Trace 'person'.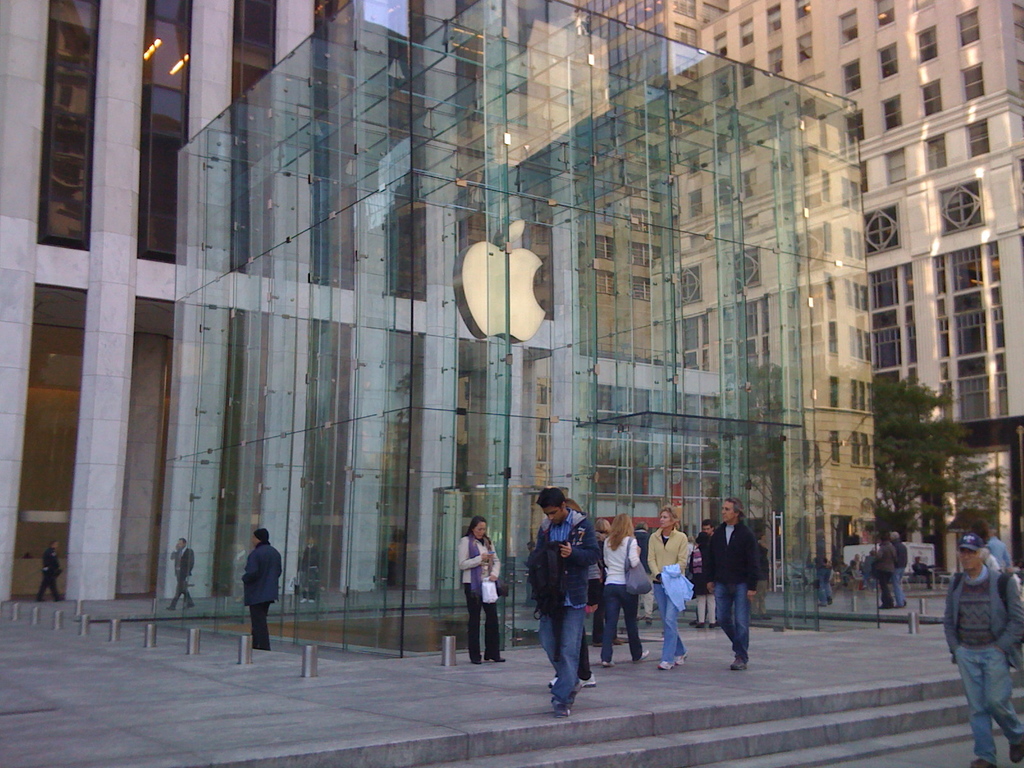
Traced to left=930, top=537, right=1023, bottom=767.
